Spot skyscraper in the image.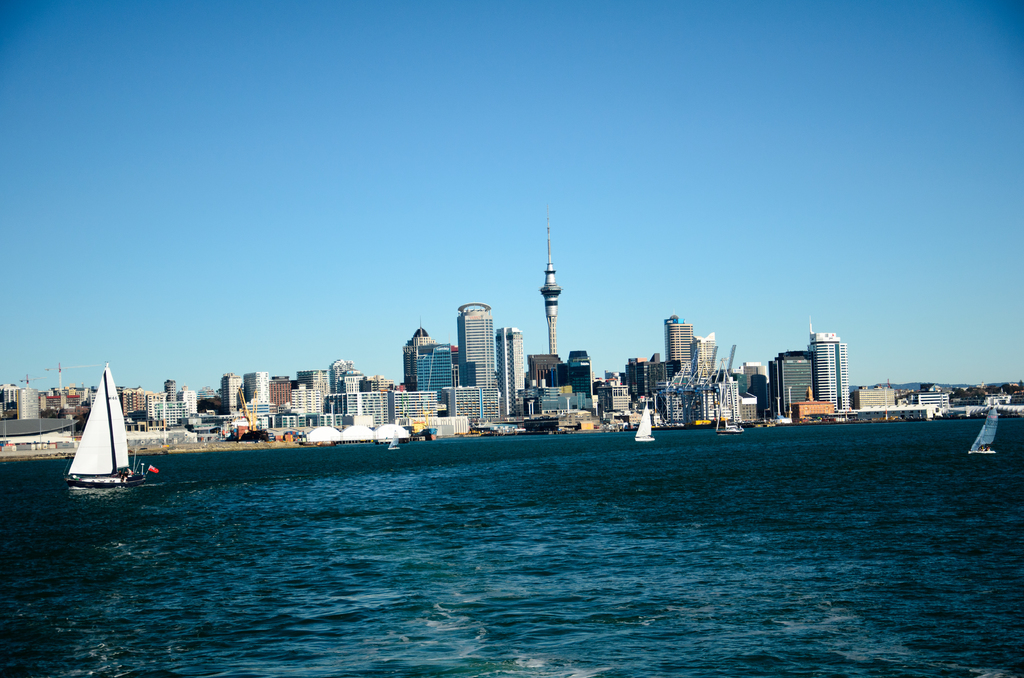
skyscraper found at region(662, 314, 697, 358).
